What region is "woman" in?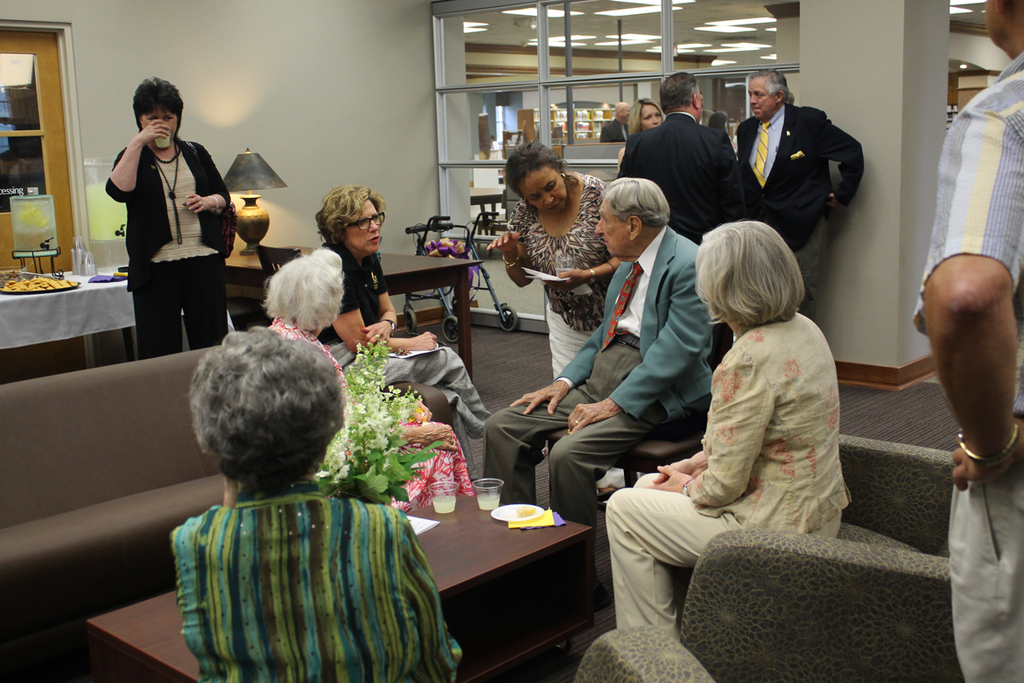
{"x1": 618, "y1": 97, "x2": 664, "y2": 166}.
